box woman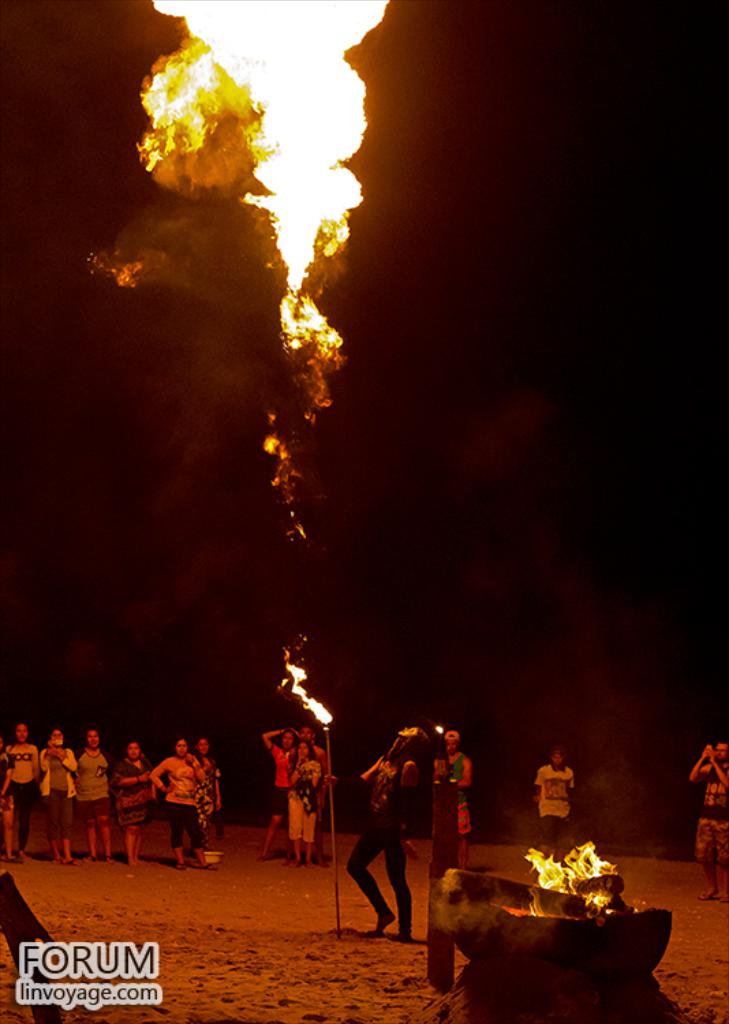
region(70, 729, 115, 862)
